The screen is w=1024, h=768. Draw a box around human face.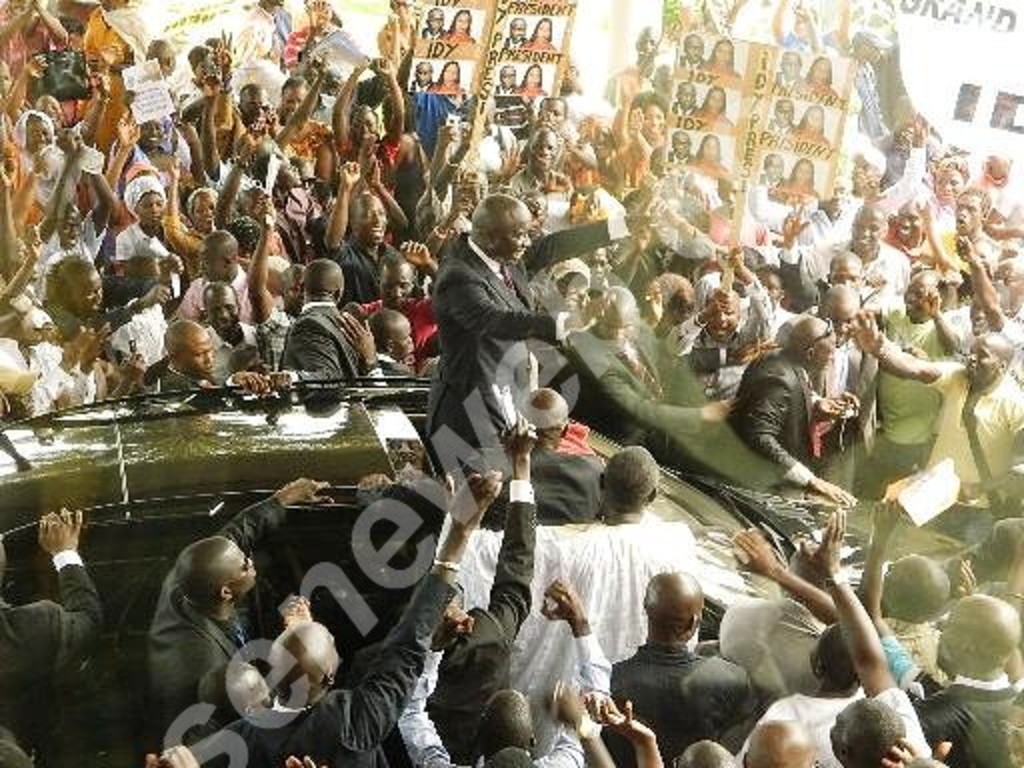
detection(242, 90, 264, 118).
